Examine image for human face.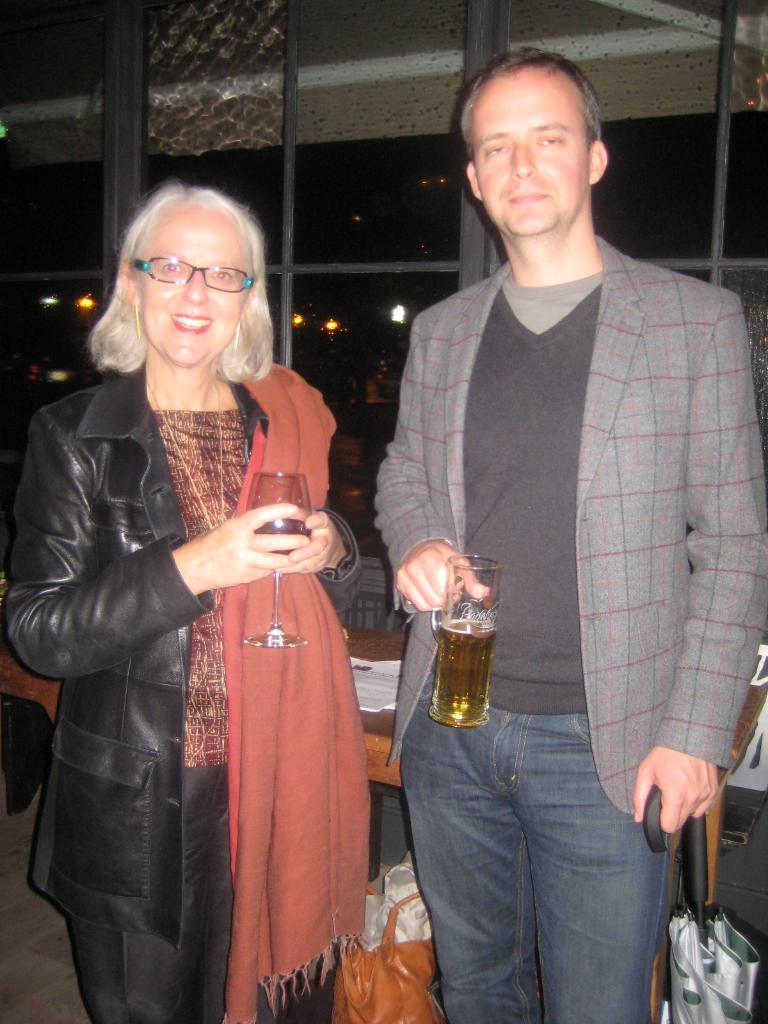
Examination result: {"left": 138, "top": 200, "right": 250, "bottom": 369}.
